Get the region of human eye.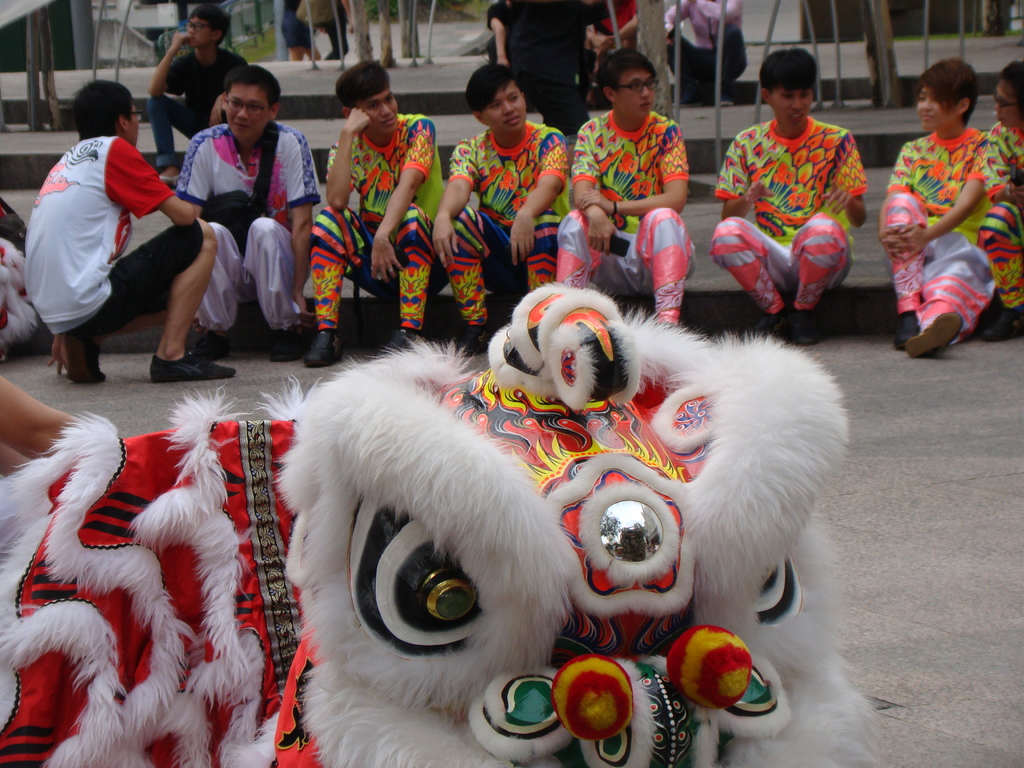
x1=488, y1=103, x2=502, y2=111.
